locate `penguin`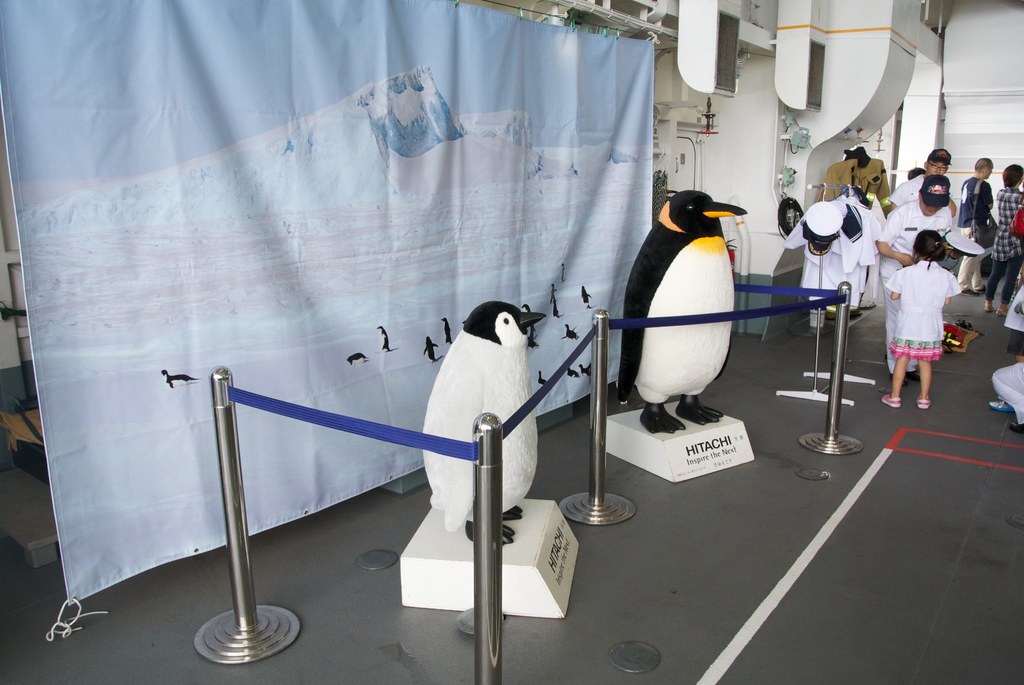
box=[416, 303, 547, 542]
